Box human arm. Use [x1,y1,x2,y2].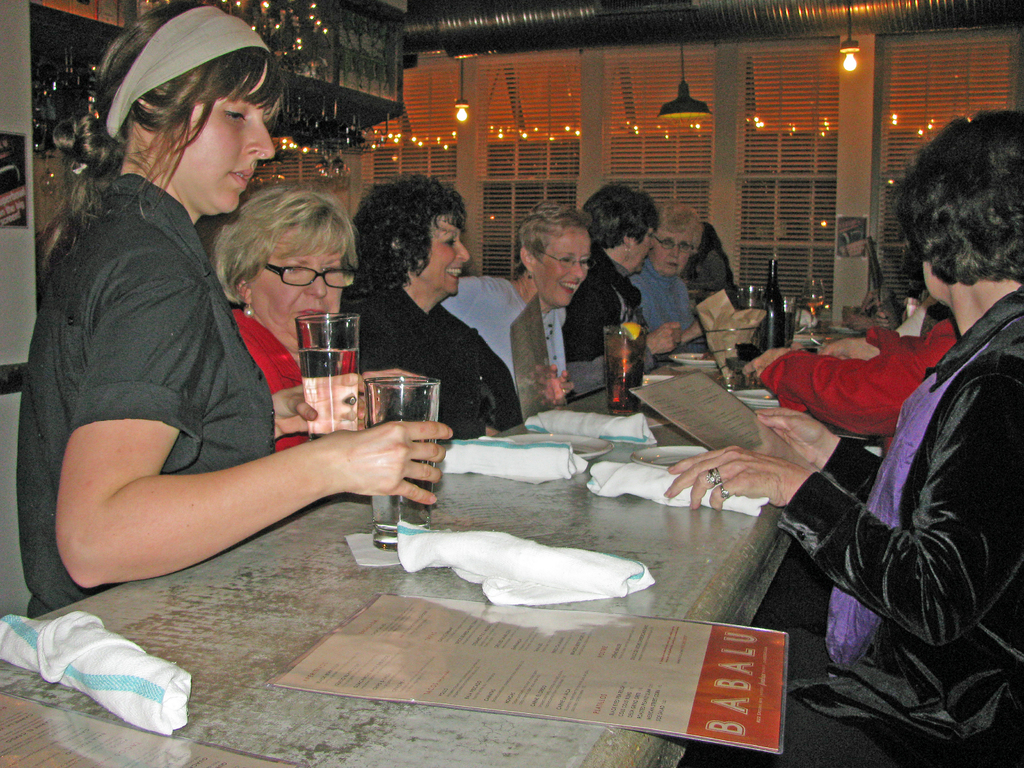
[739,319,959,442].
